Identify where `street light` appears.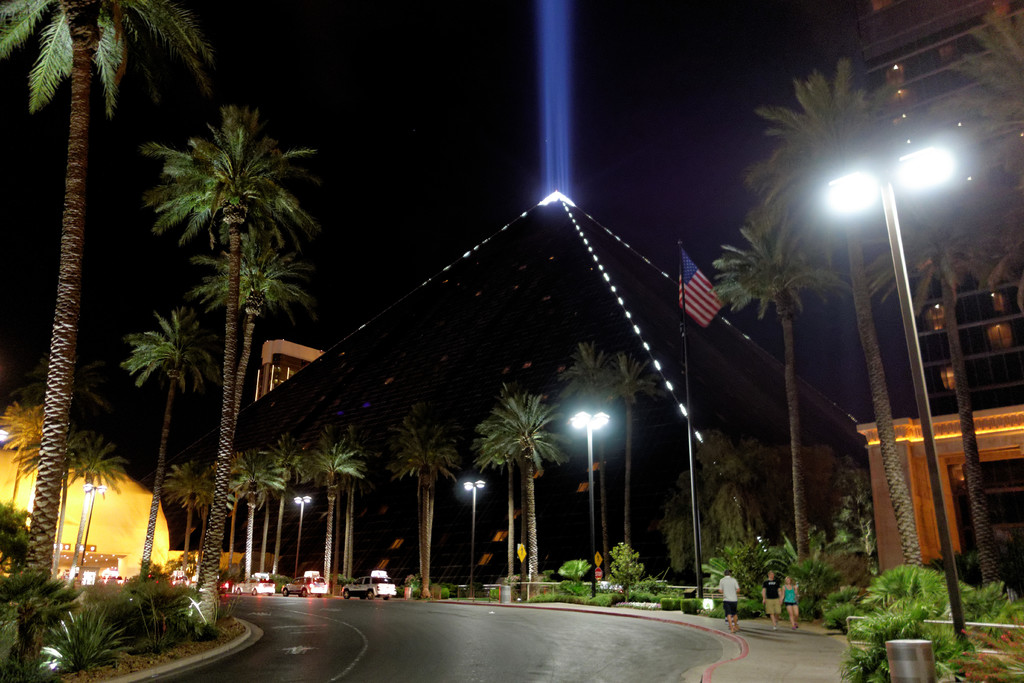
Appears at left=461, top=479, right=490, bottom=600.
